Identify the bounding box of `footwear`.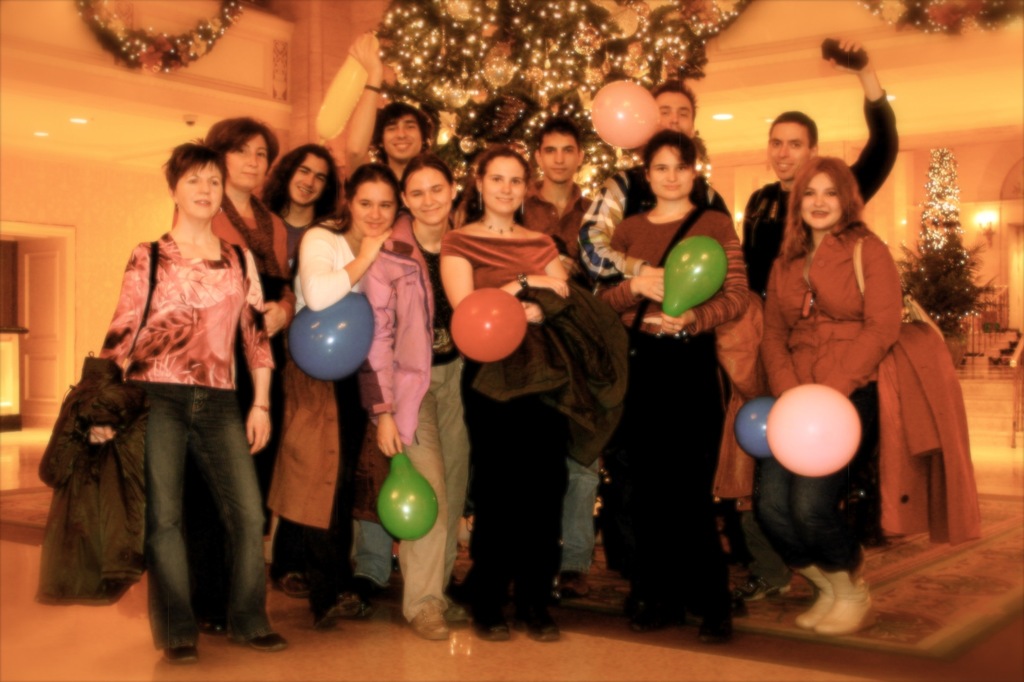
bbox(282, 564, 317, 598).
